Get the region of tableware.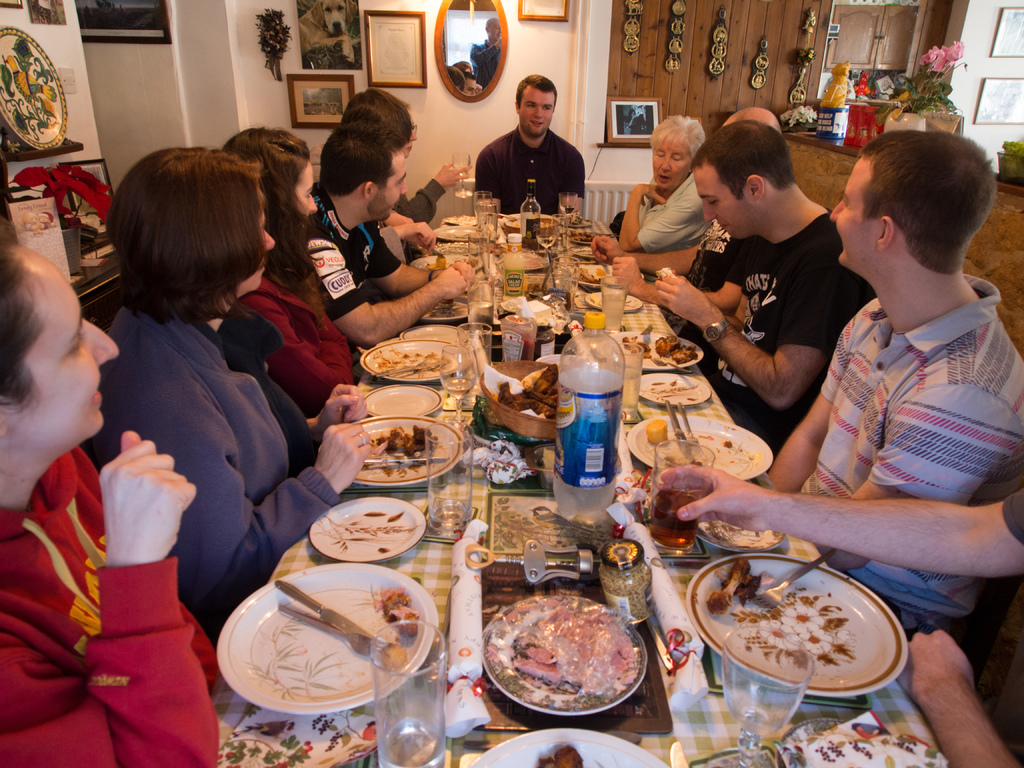
[431, 419, 467, 538].
